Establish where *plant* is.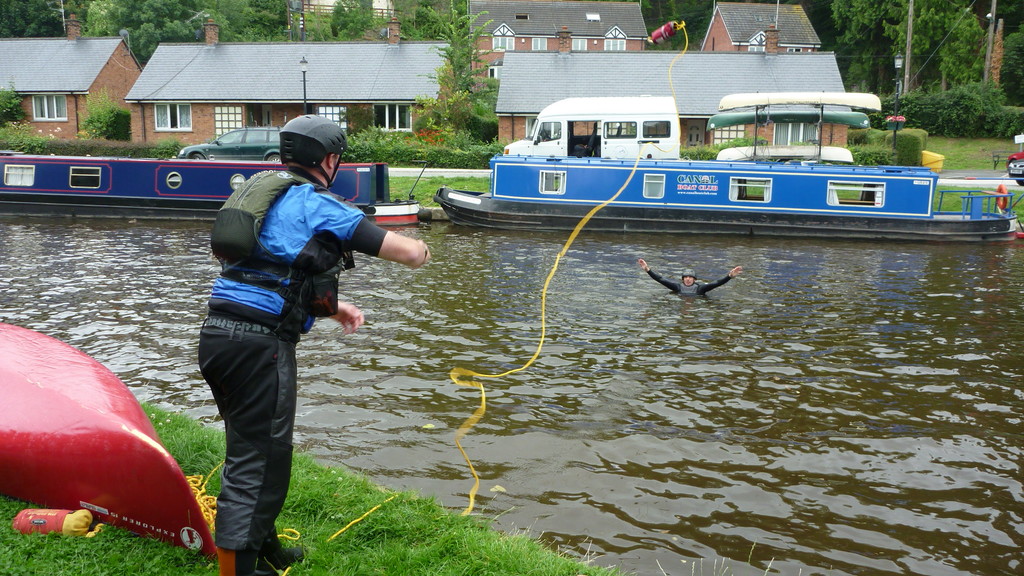
Established at 67 83 116 149.
